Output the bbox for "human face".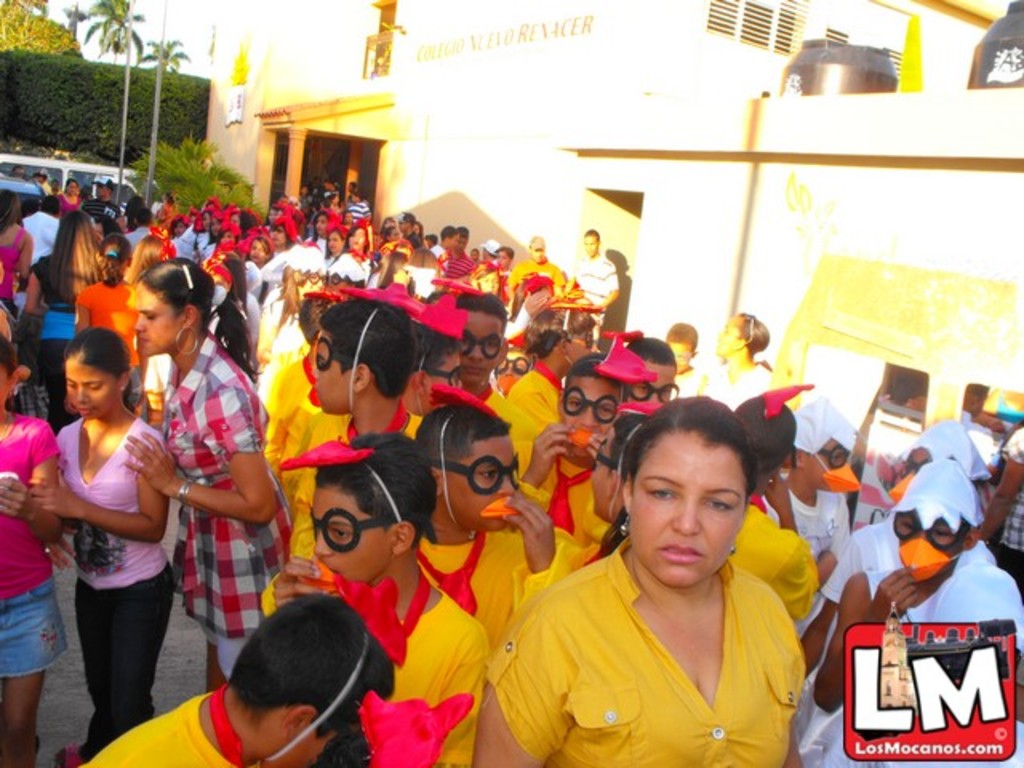
locate(461, 315, 504, 387).
